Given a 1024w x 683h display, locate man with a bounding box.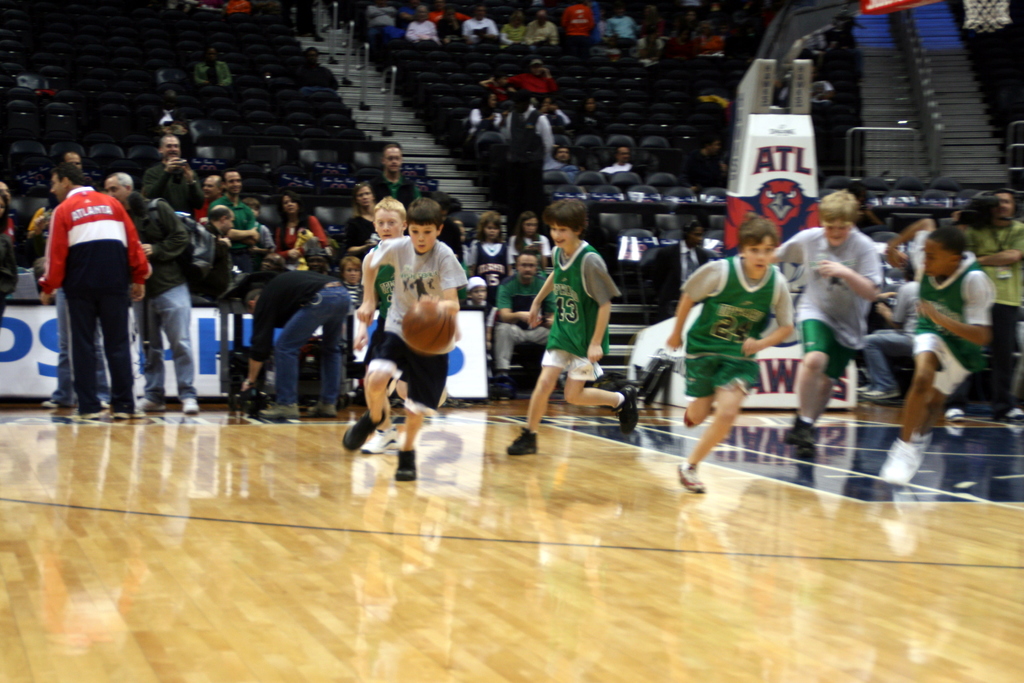
Located: 410, 6, 443, 49.
